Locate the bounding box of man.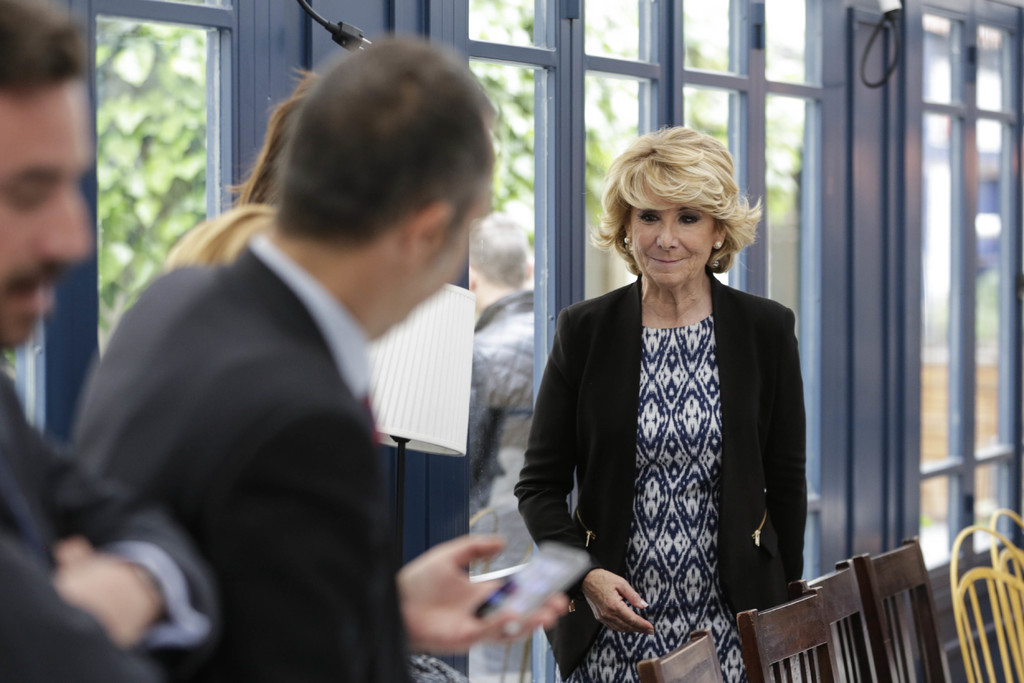
Bounding box: 0:0:225:682.
